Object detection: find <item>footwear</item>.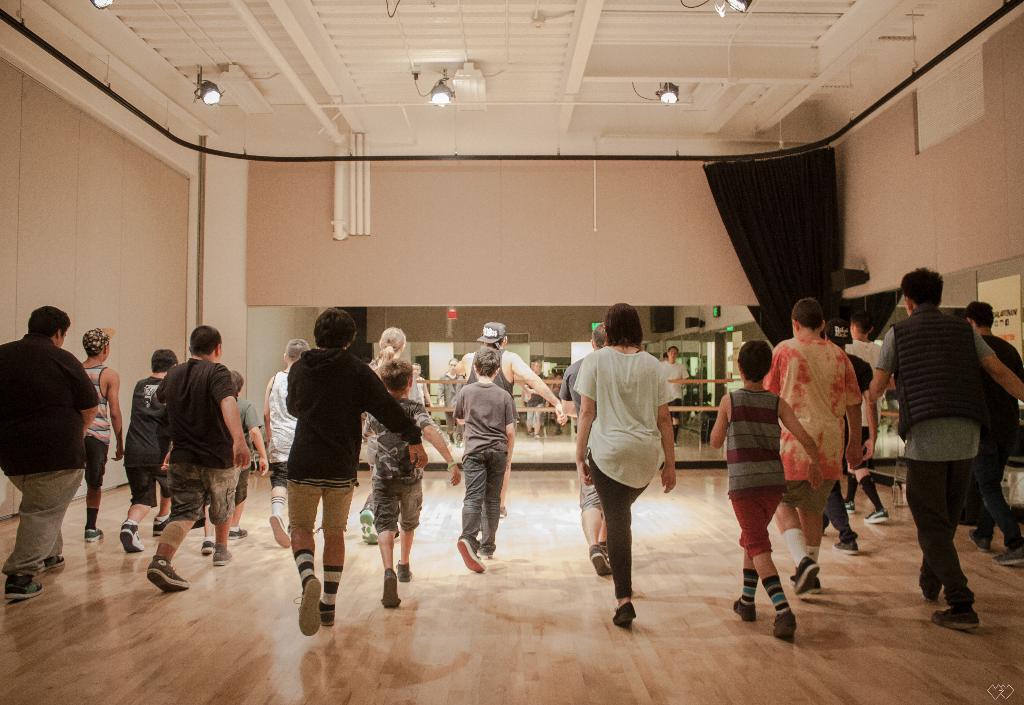
(x1=611, y1=602, x2=637, y2=628).
